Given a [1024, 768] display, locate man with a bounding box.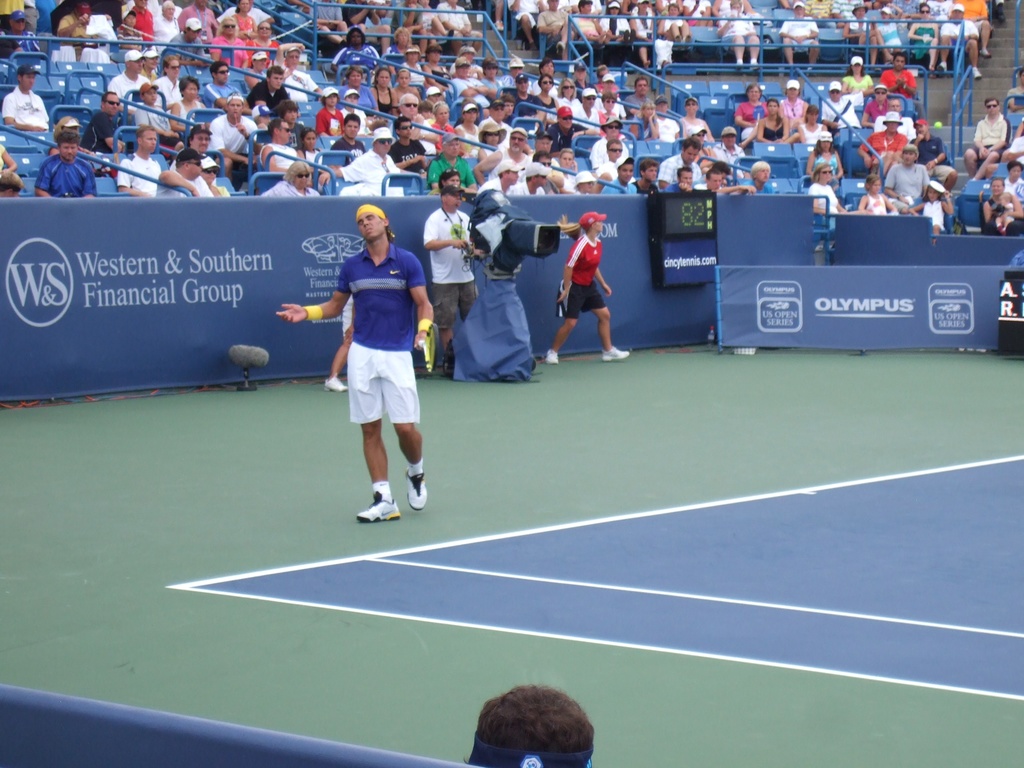
Located: <region>884, 141, 928, 207</region>.
